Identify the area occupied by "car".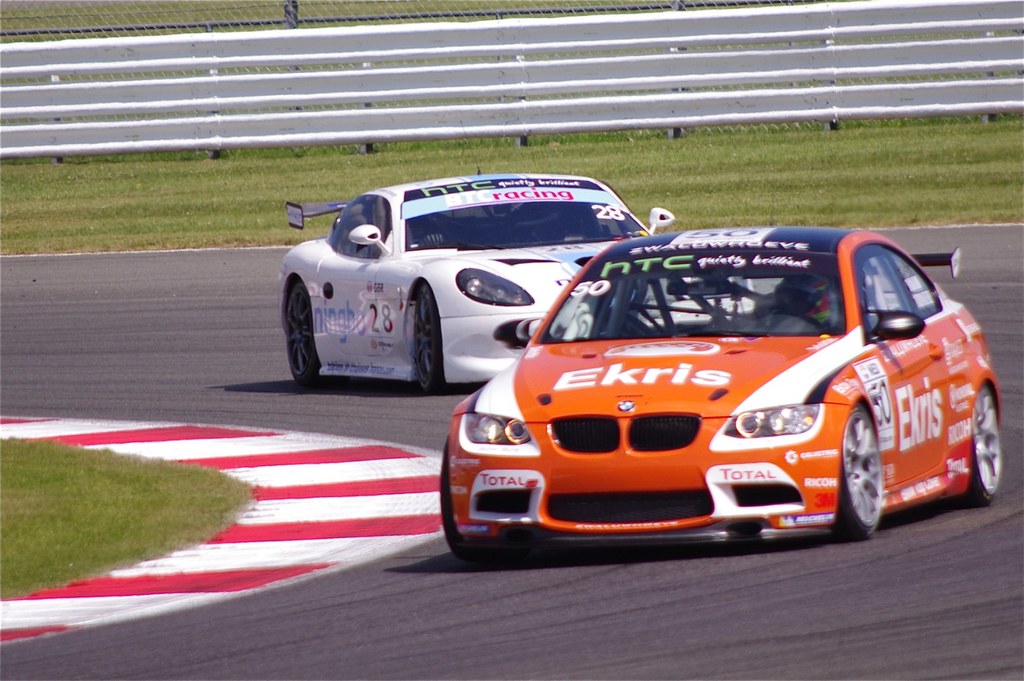
Area: left=431, top=185, right=1003, bottom=556.
